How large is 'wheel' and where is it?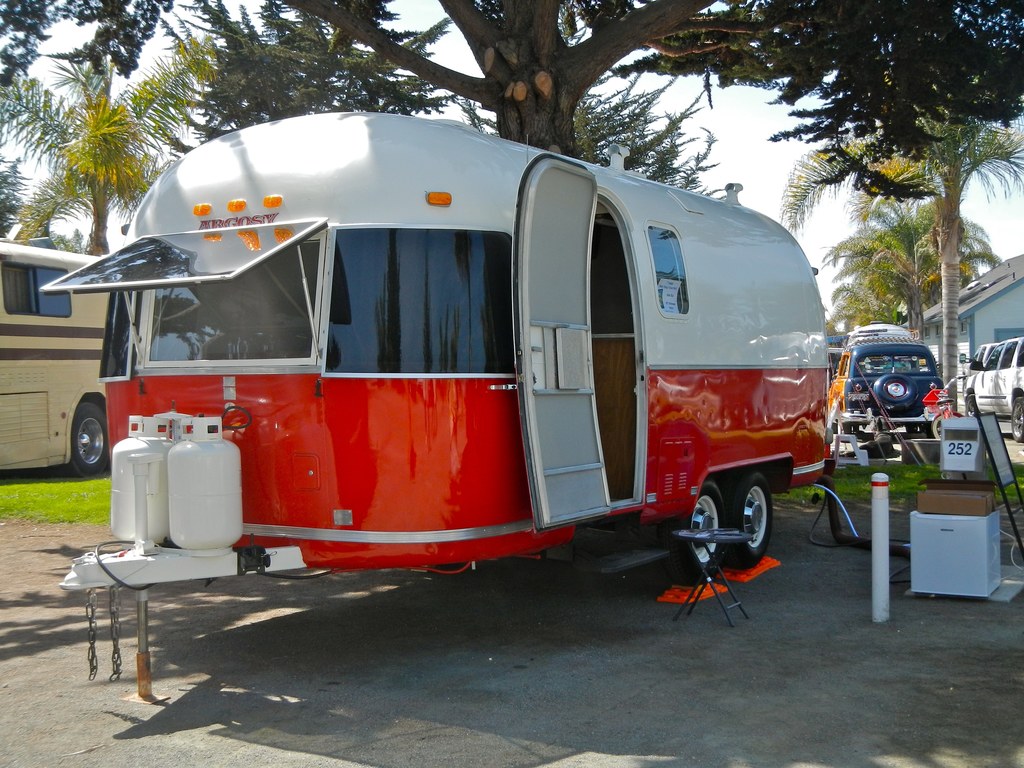
Bounding box: (1010,396,1023,438).
